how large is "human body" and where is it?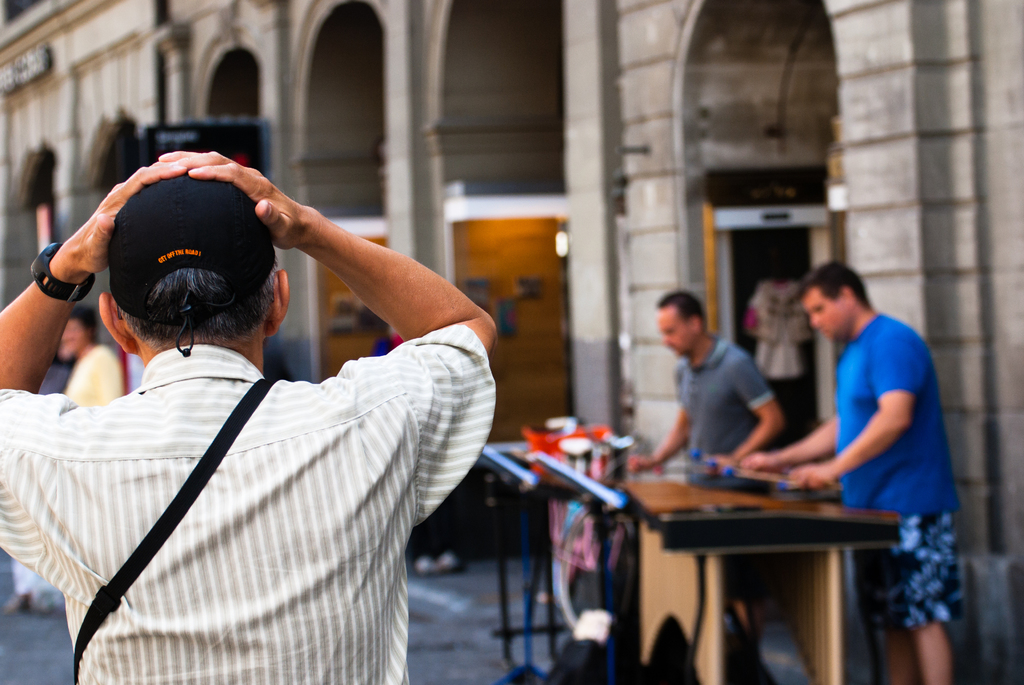
Bounding box: <box>740,255,957,684</box>.
